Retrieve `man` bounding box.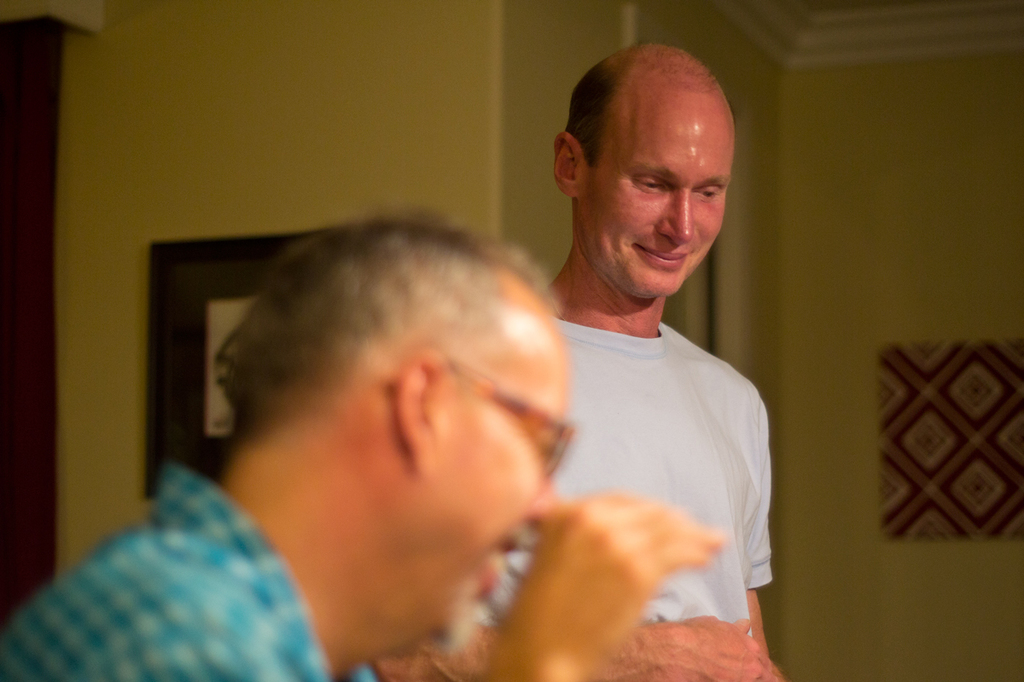
Bounding box: x1=0 y1=210 x2=729 y2=681.
